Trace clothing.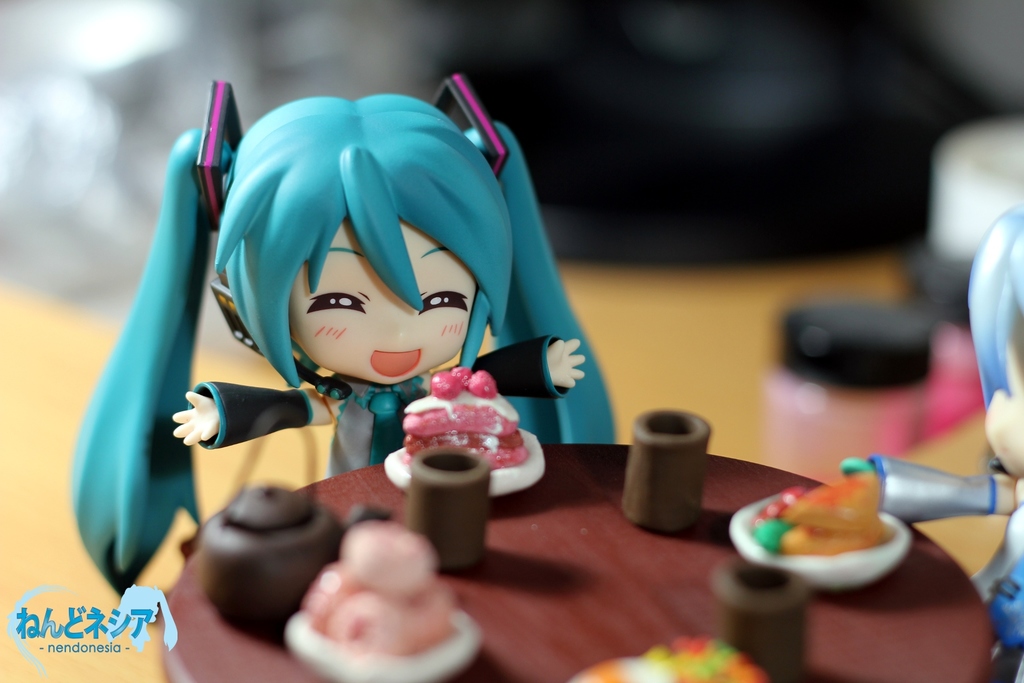
Traced to 965:494:1023:682.
